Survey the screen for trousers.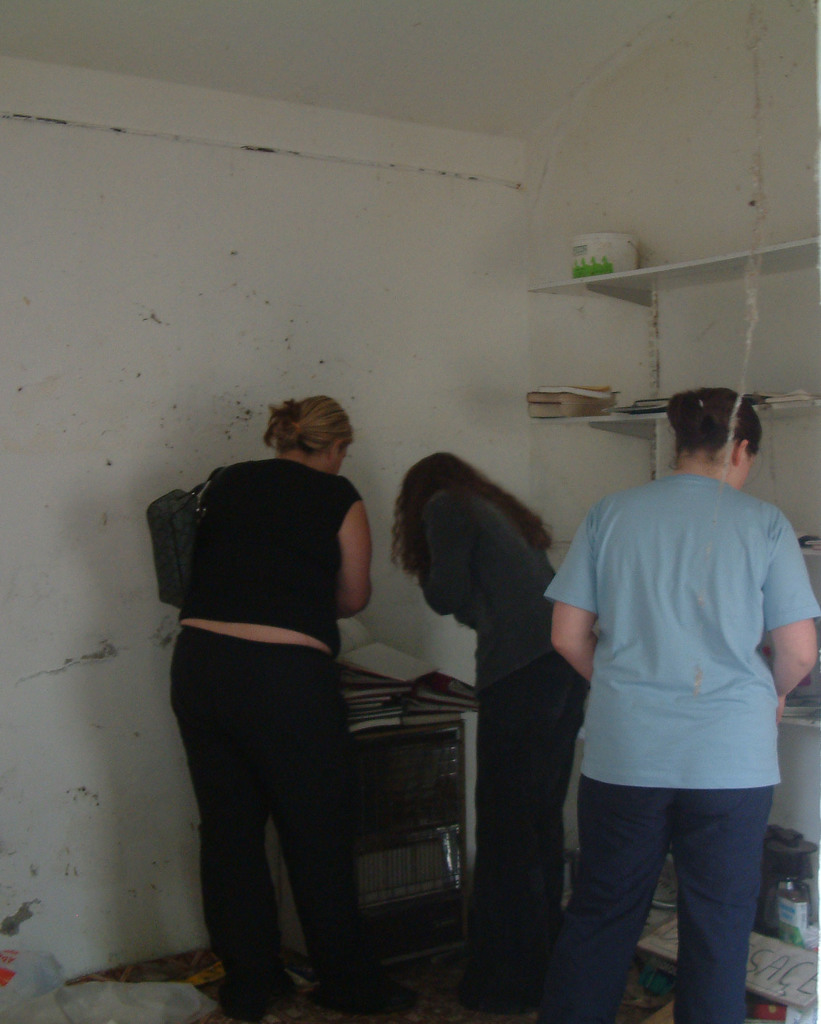
Survey found: <bbox>556, 789, 777, 1023</bbox>.
